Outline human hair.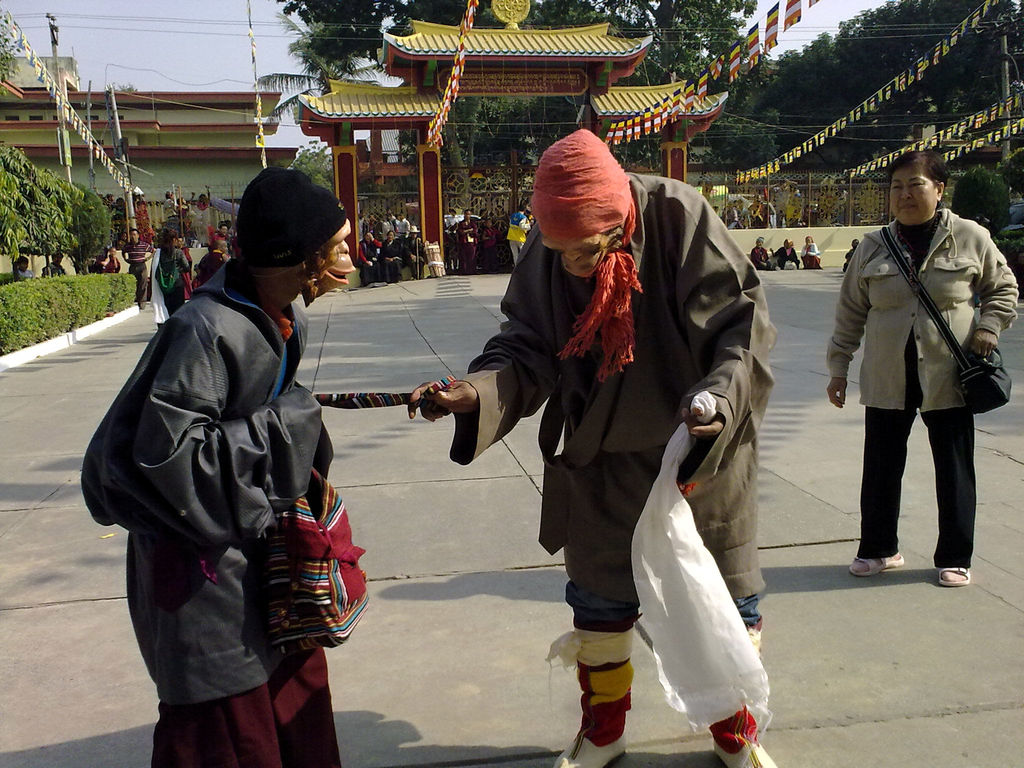
Outline: box(132, 229, 140, 236).
